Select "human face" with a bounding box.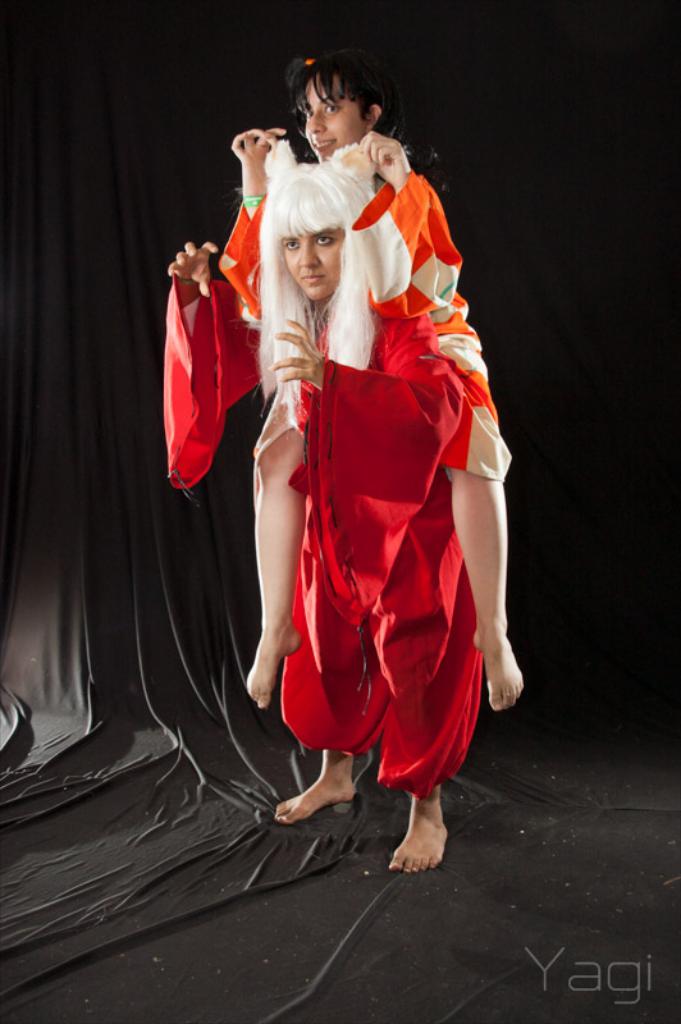
<bbox>303, 73, 366, 157</bbox>.
